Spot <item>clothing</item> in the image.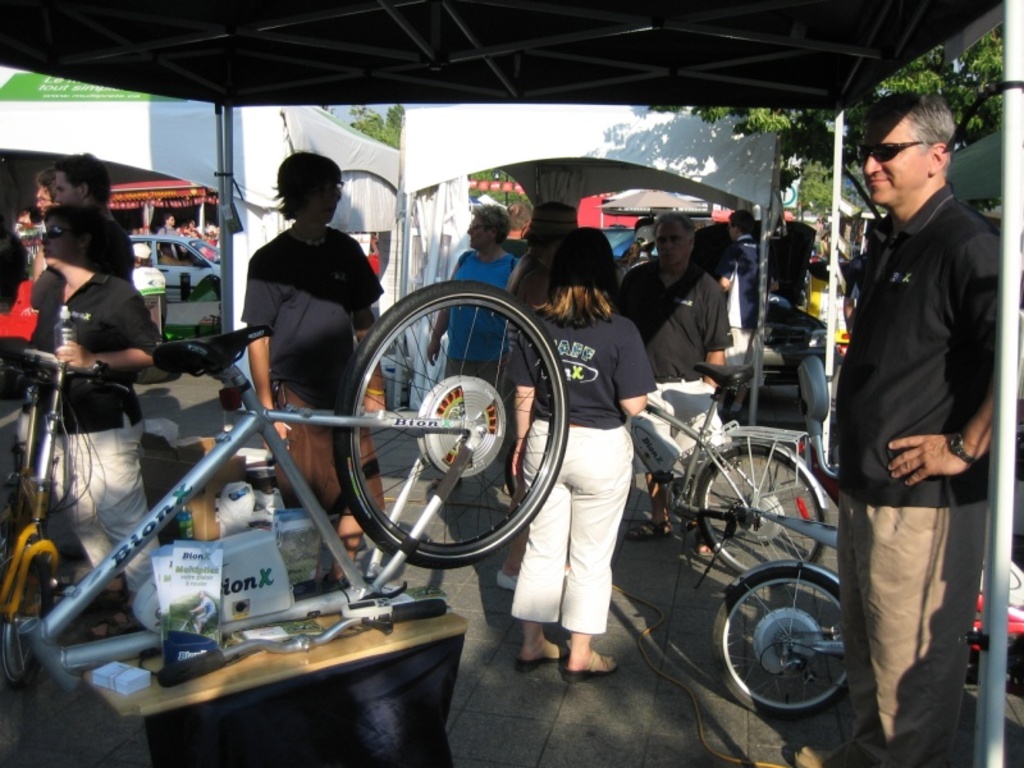
<item>clothing</item> found at (612, 257, 742, 468).
